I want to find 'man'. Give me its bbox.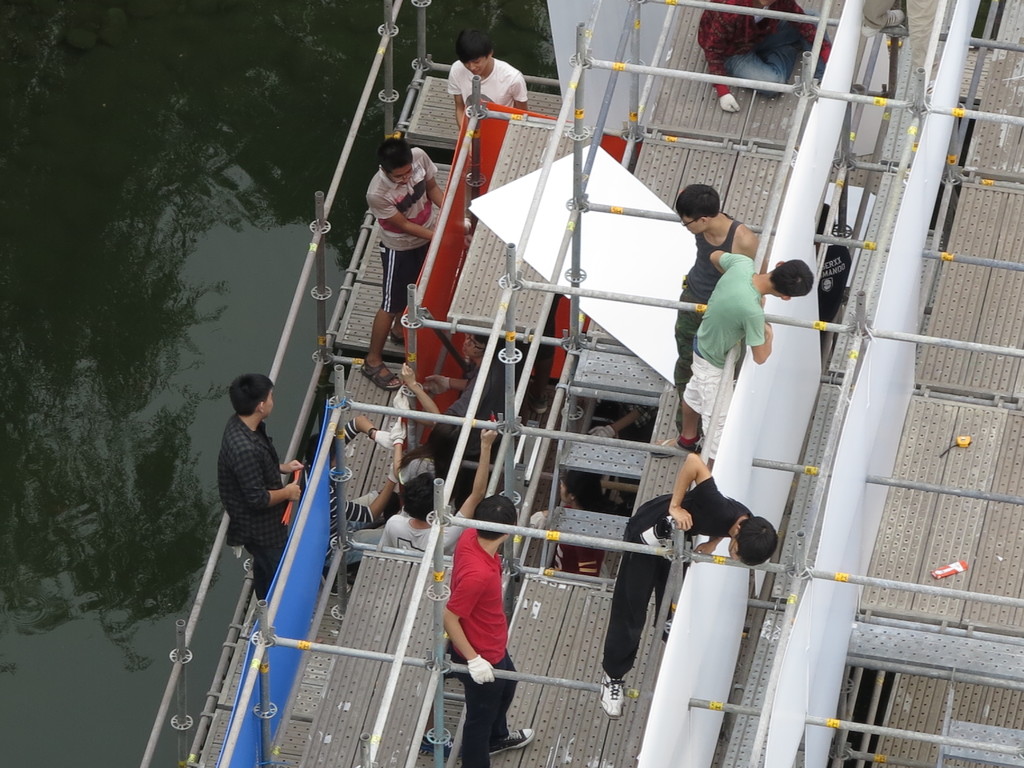
Rect(443, 30, 529, 134).
